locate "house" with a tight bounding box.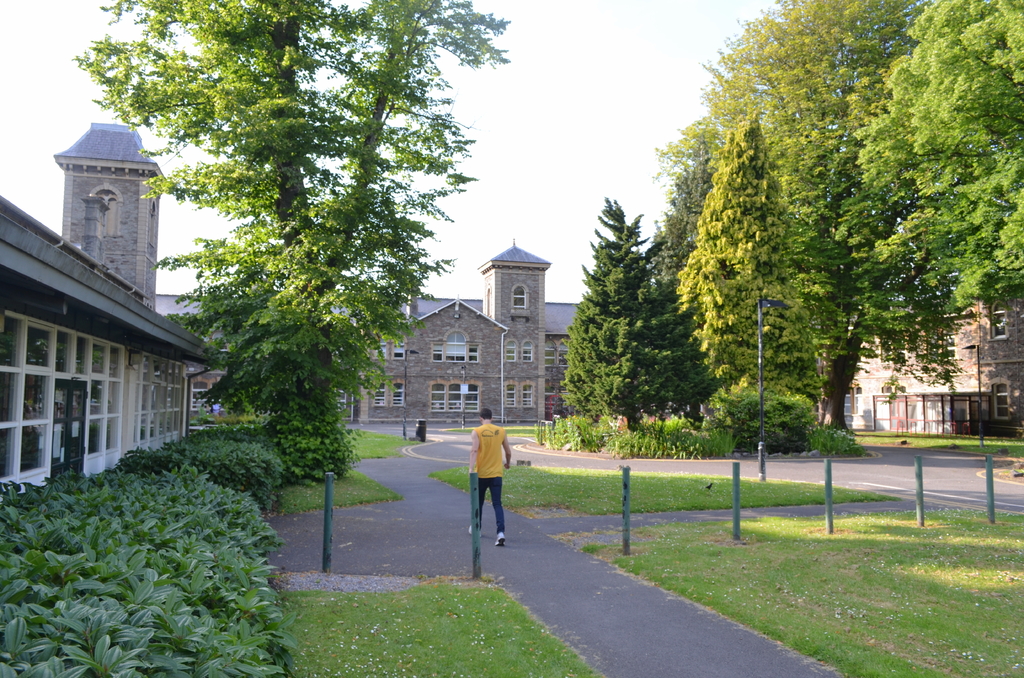
11/127/244/563.
